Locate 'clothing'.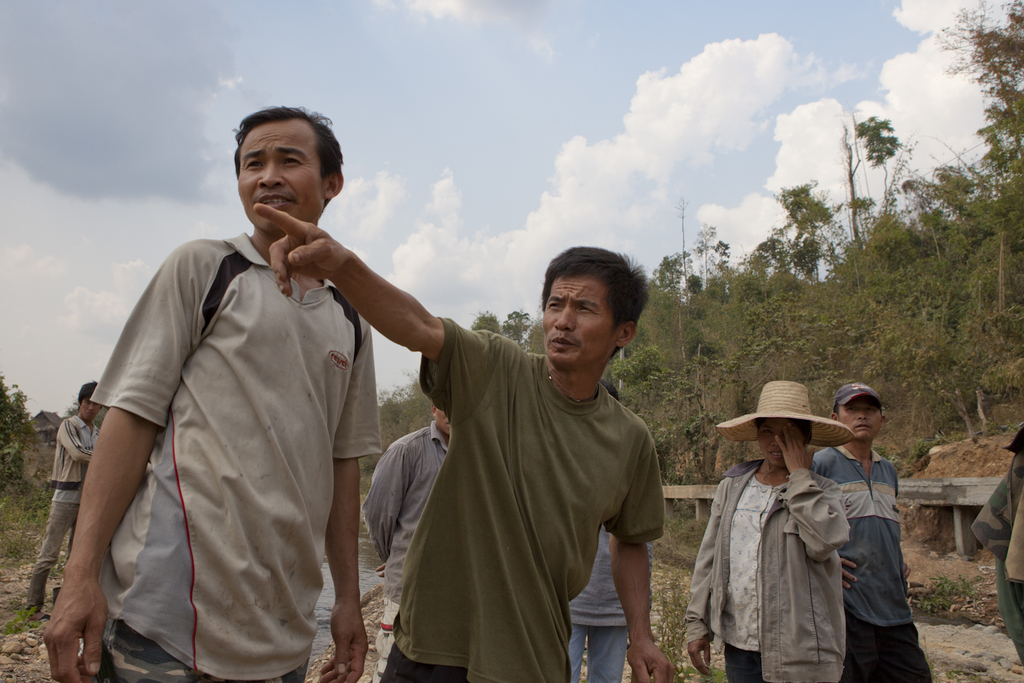
Bounding box: detection(683, 458, 853, 682).
